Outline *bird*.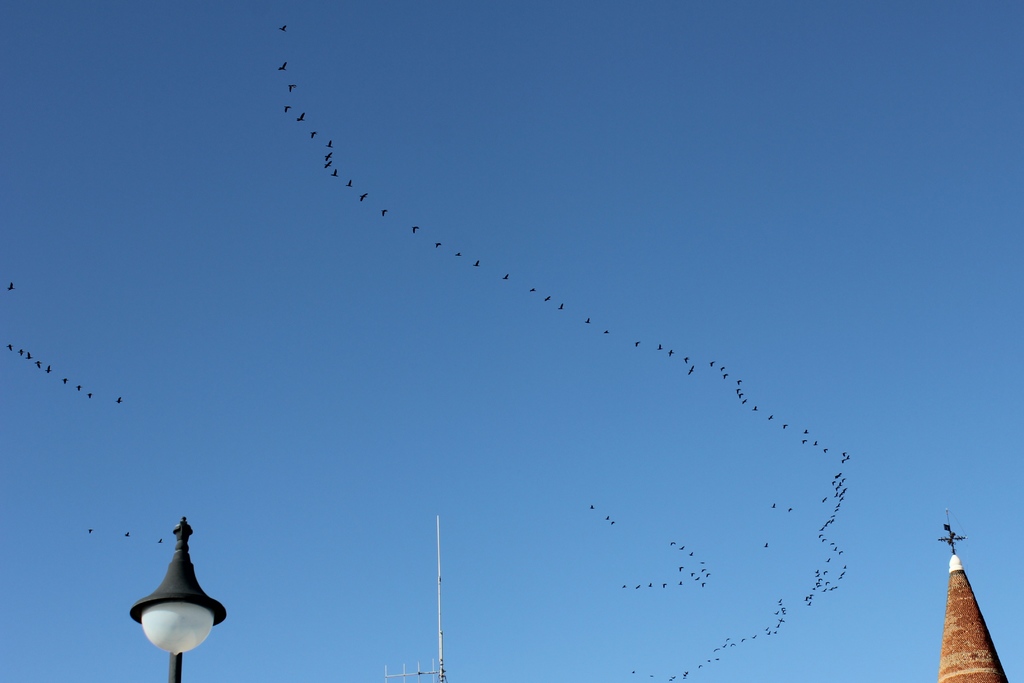
Outline: x1=283, y1=78, x2=299, y2=95.
